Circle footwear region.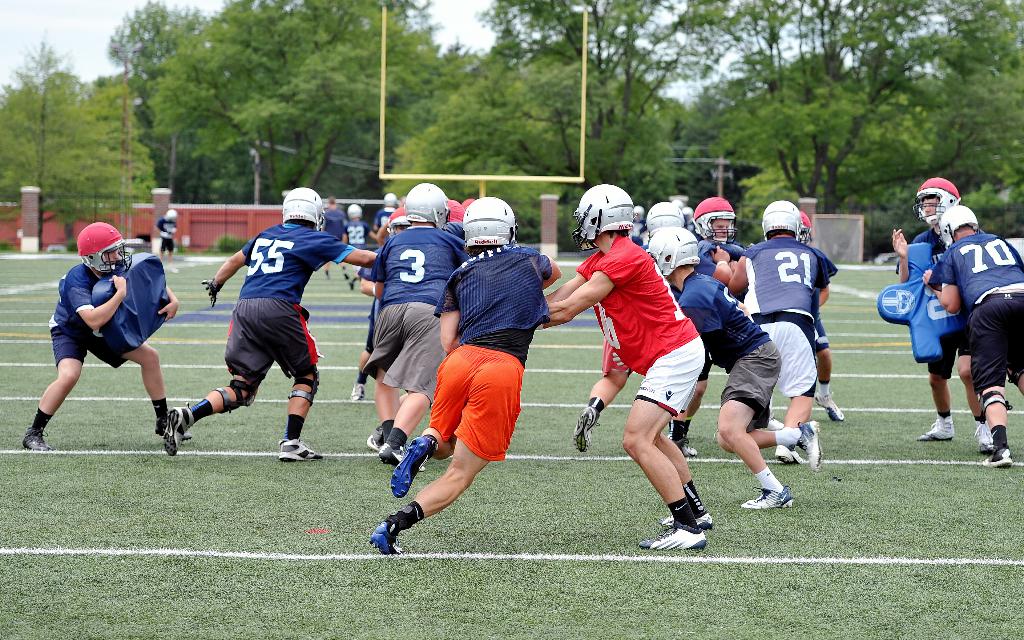
Region: bbox(163, 403, 186, 457).
